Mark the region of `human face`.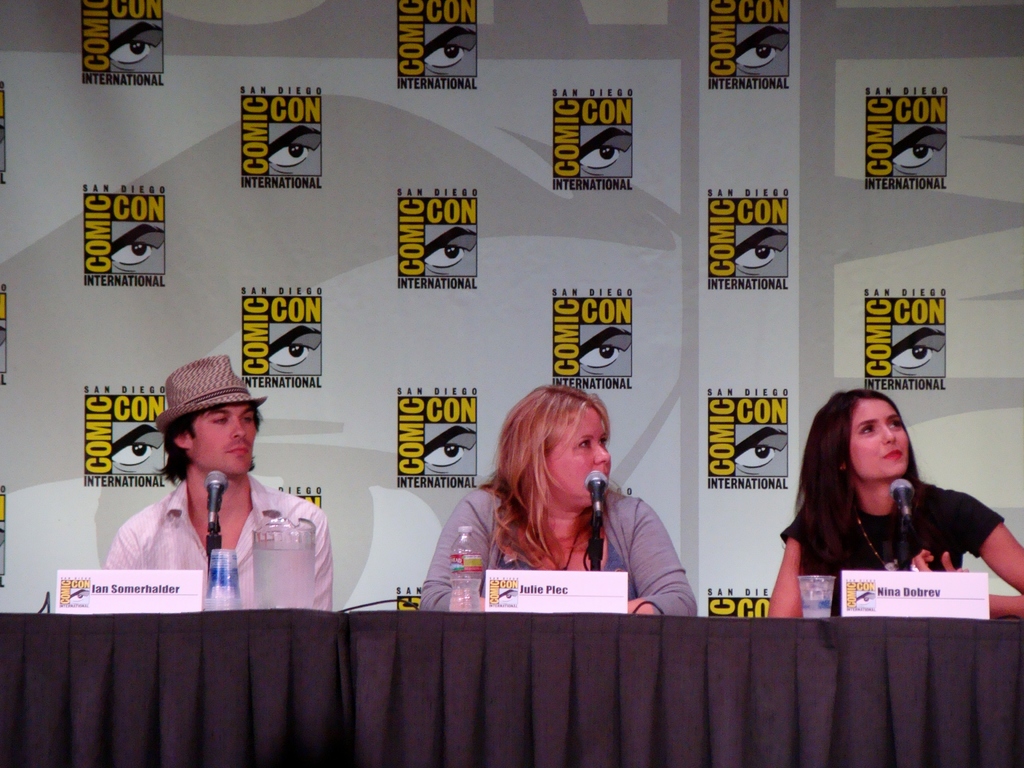
Region: box(188, 404, 253, 476).
